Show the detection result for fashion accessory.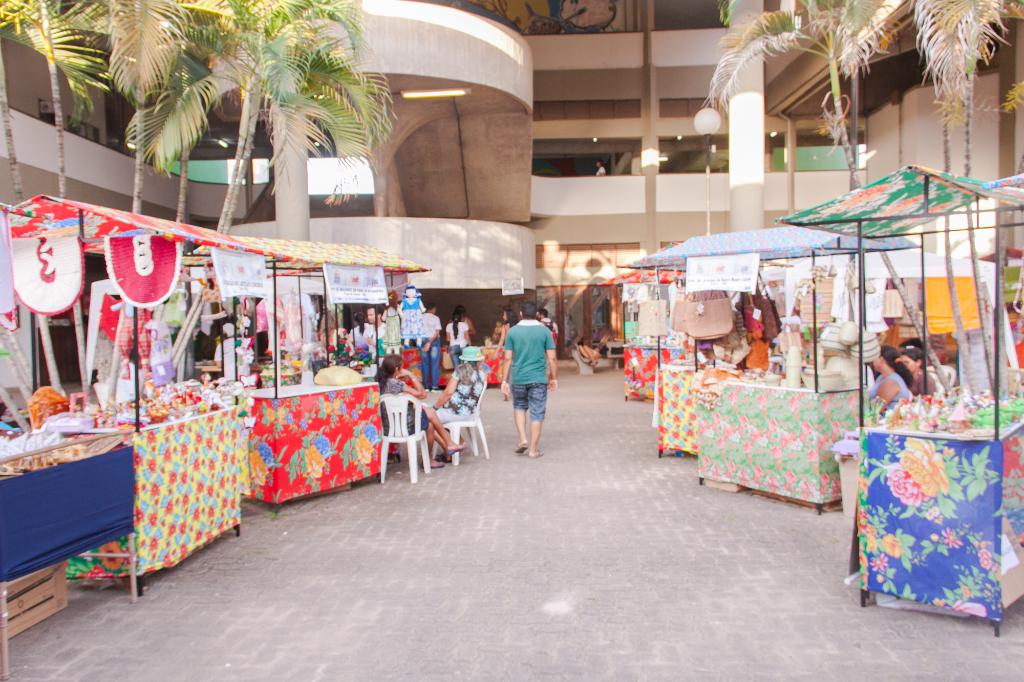
{"left": 410, "top": 373, "right": 420, "bottom": 385}.
